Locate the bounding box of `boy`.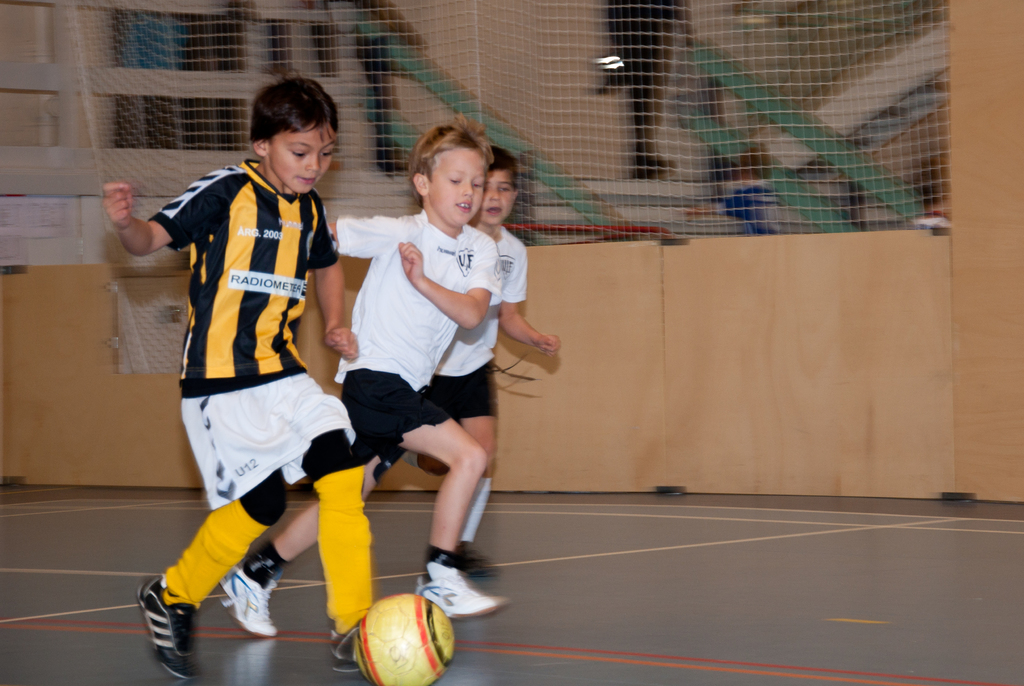
Bounding box: [left=371, top=155, right=564, bottom=560].
